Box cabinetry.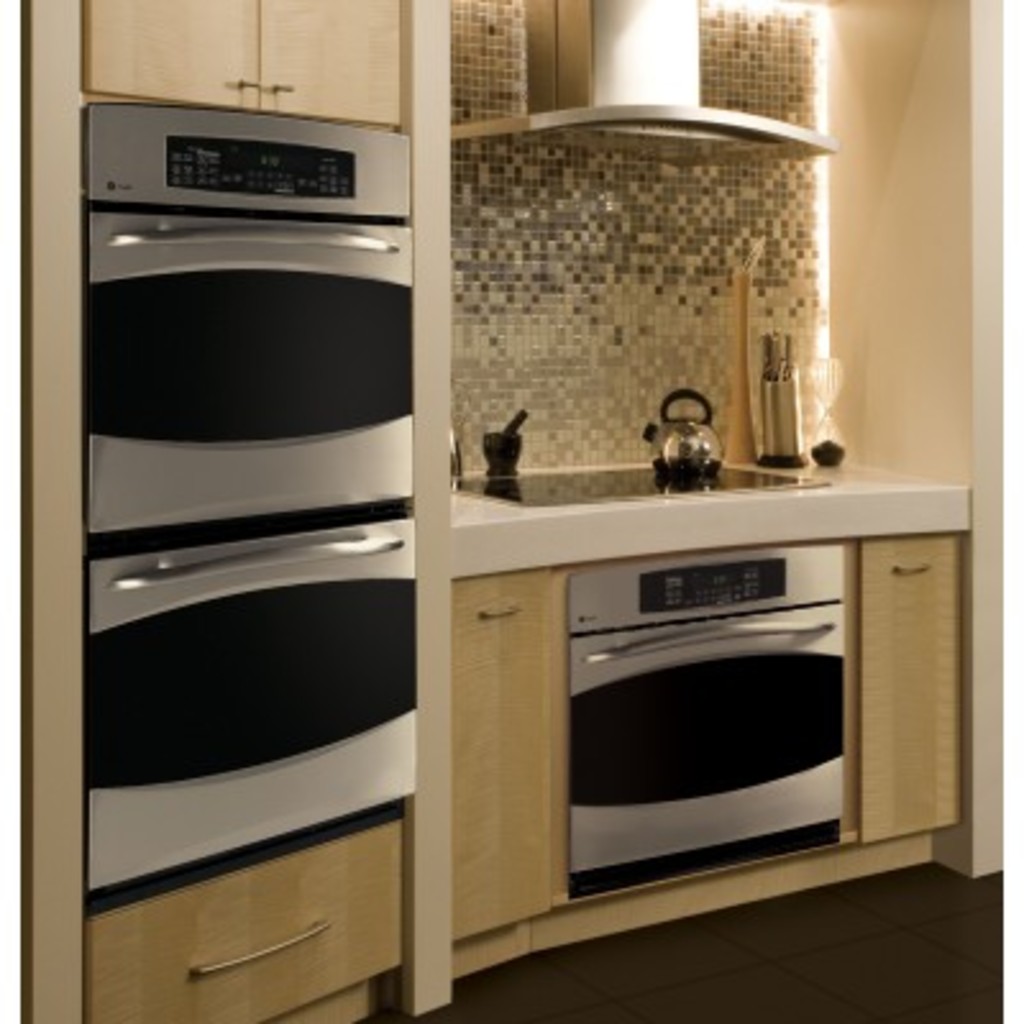
829, 527, 975, 842.
